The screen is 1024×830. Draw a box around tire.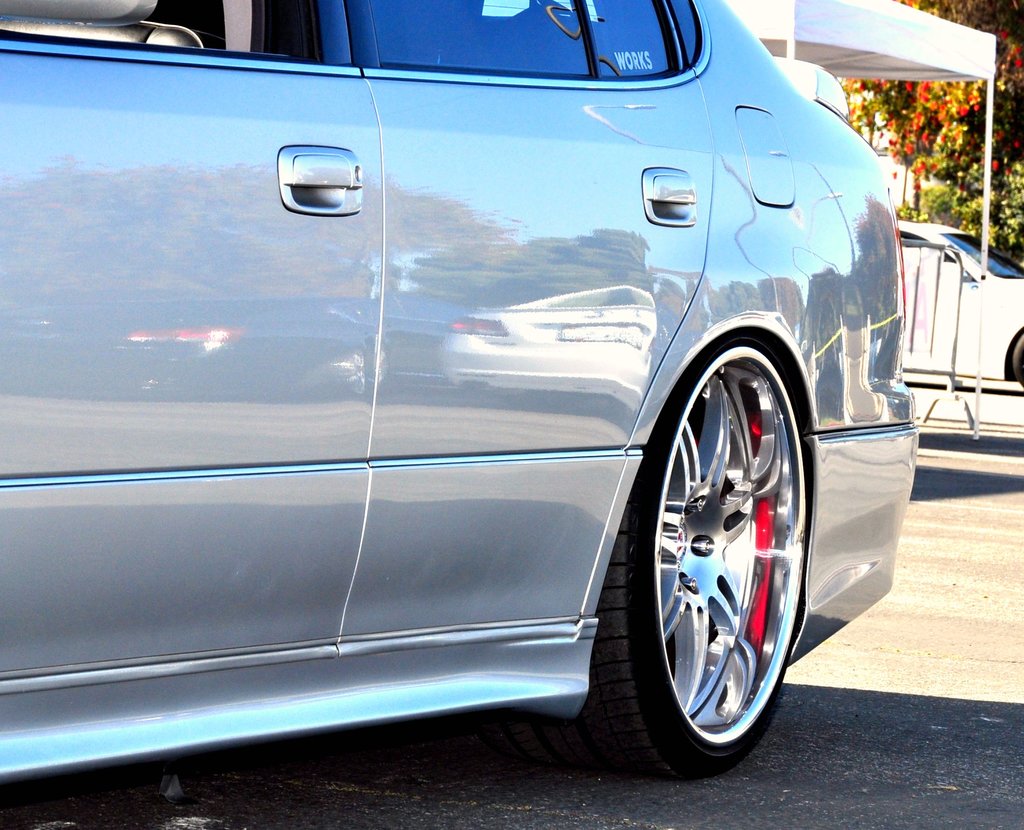
<bbox>591, 336, 809, 785</bbox>.
